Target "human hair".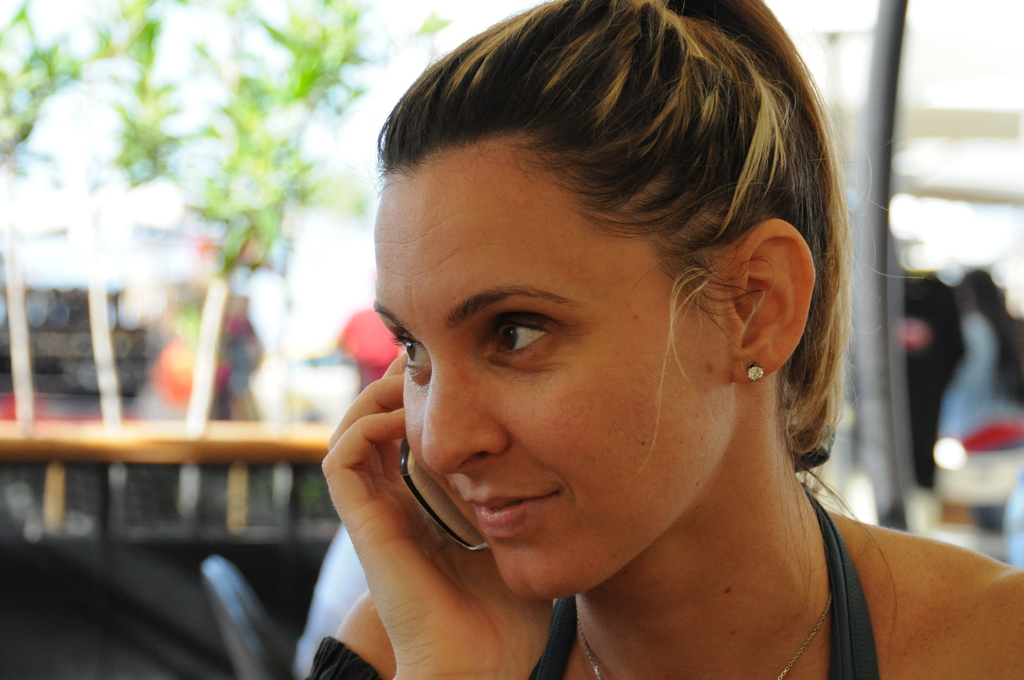
Target region: [376,0,851,459].
